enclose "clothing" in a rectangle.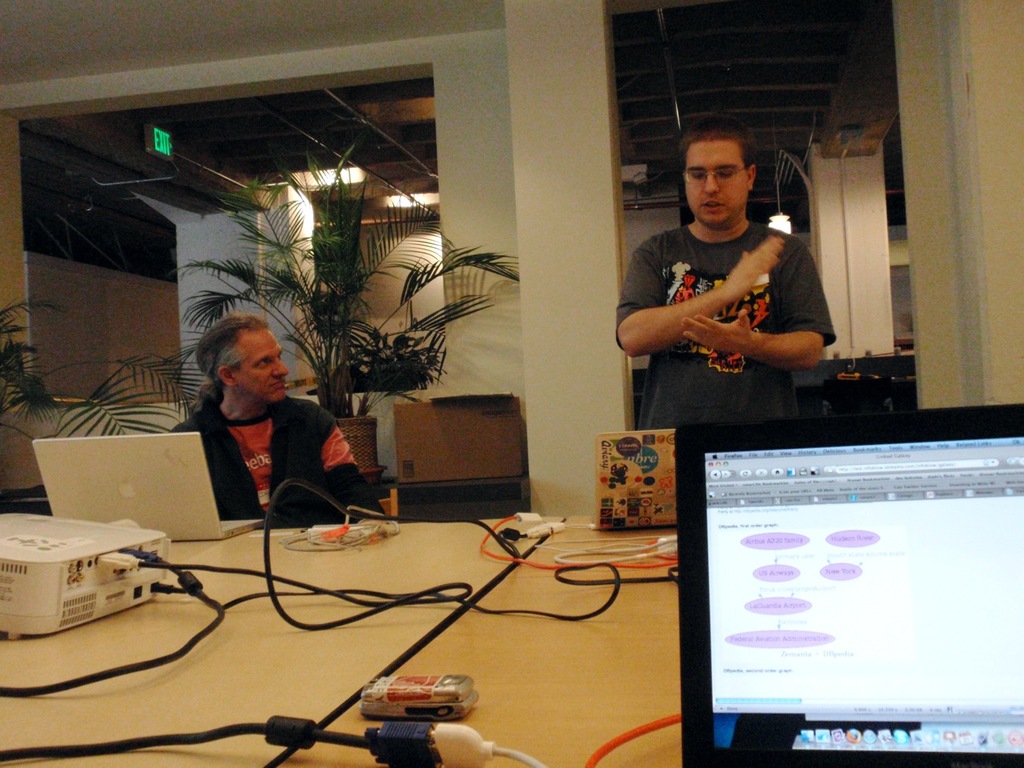
634 187 821 418.
